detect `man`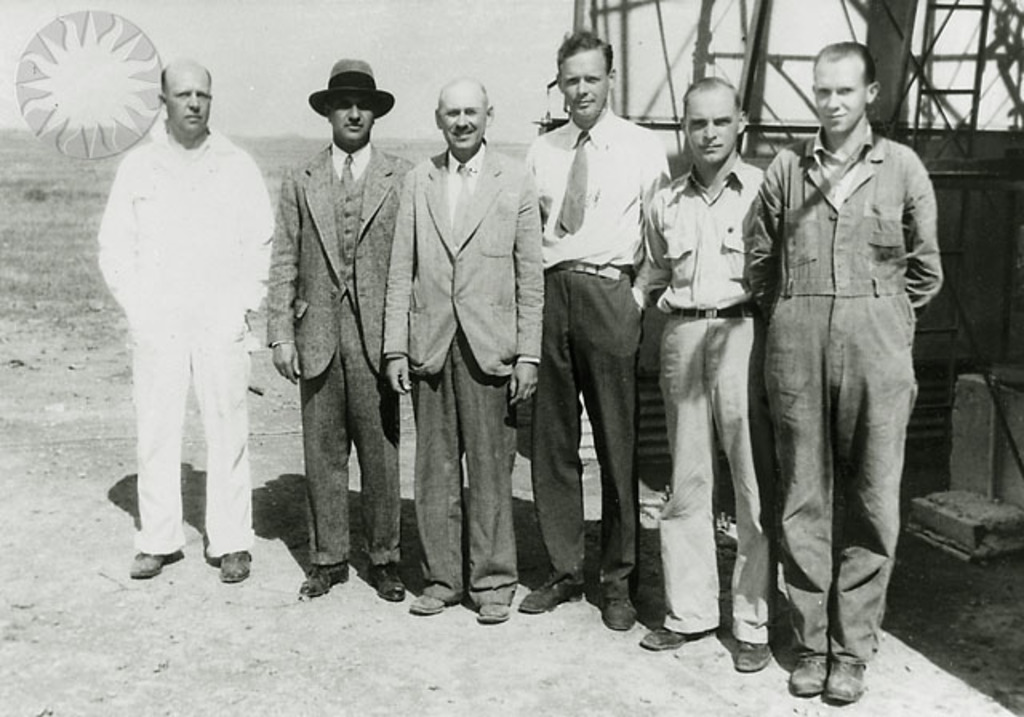
<box>96,56,274,592</box>
